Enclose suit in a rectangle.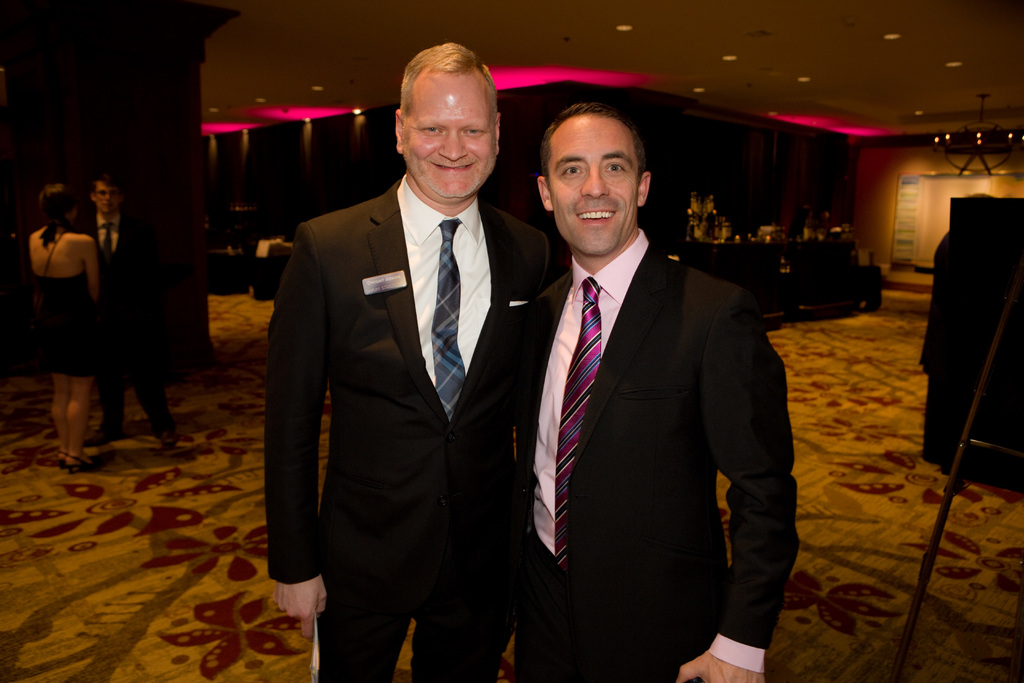
bbox=[509, 224, 800, 682].
